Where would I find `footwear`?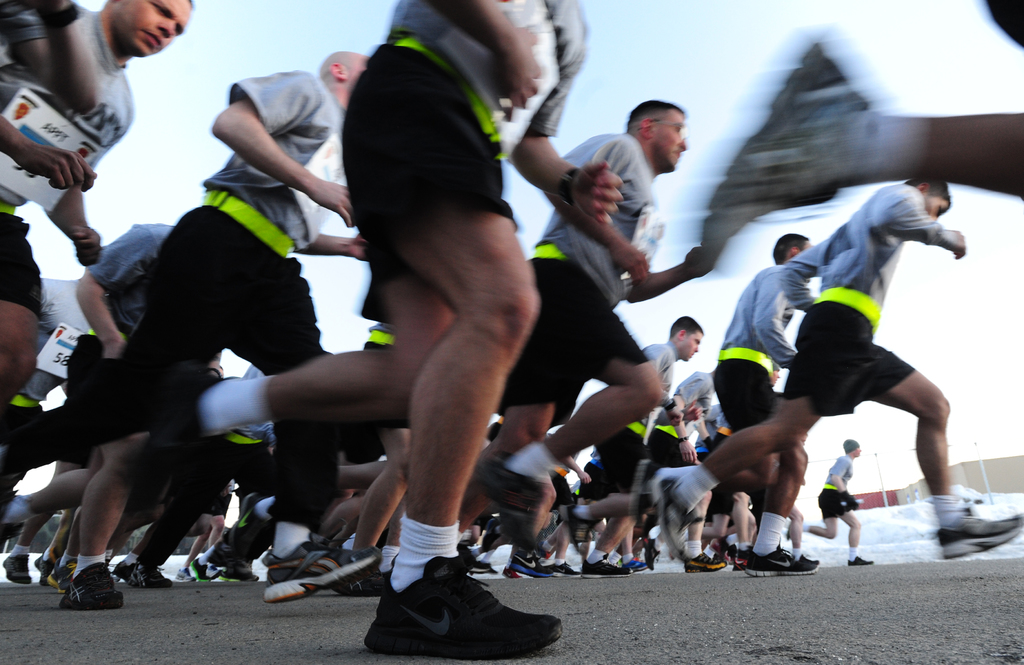
At (left=550, top=553, right=577, bottom=573).
